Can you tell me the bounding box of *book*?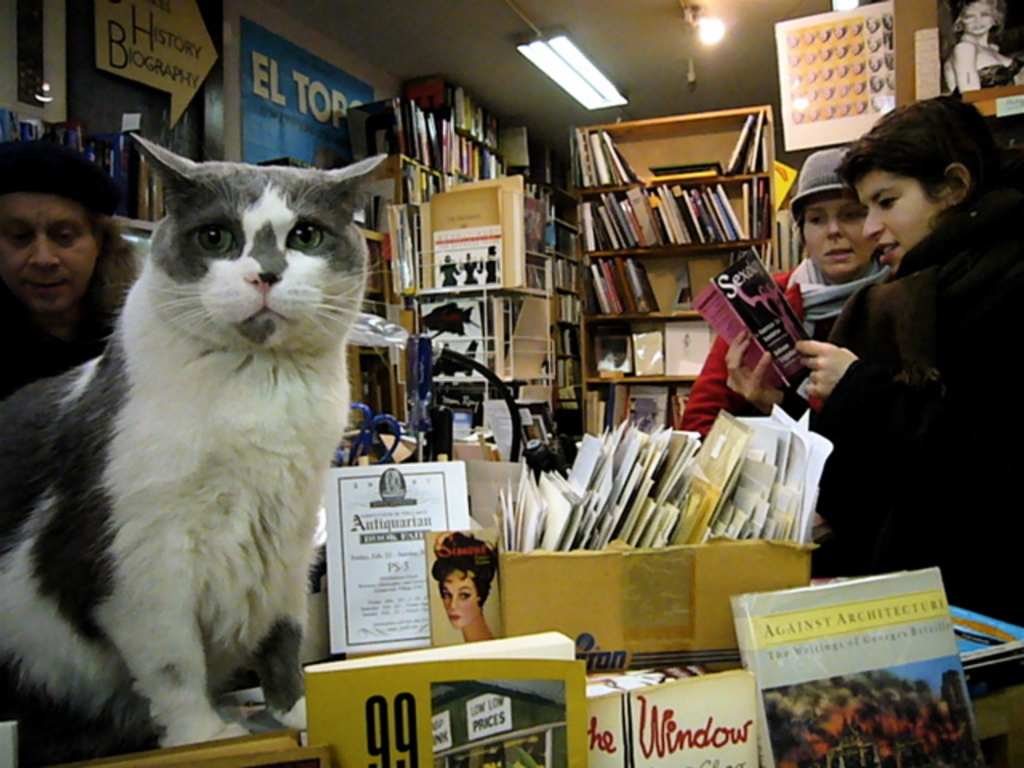
<bbox>750, 112, 763, 165</bbox>.
